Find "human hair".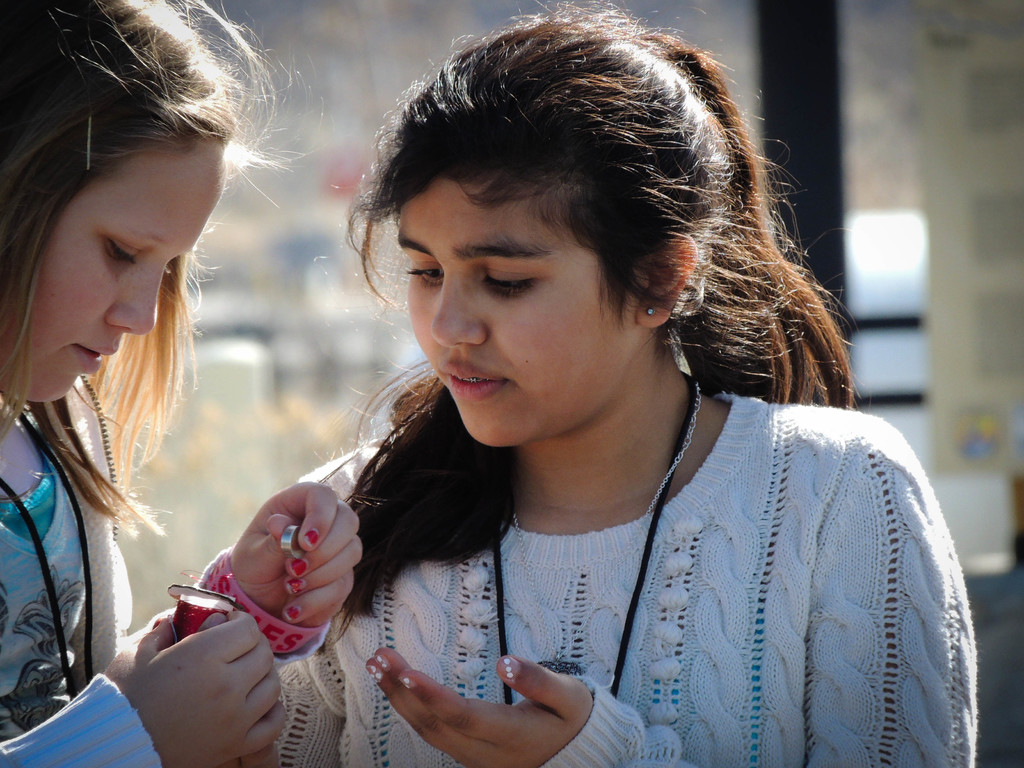
locate(0, 0, 275, 525).
